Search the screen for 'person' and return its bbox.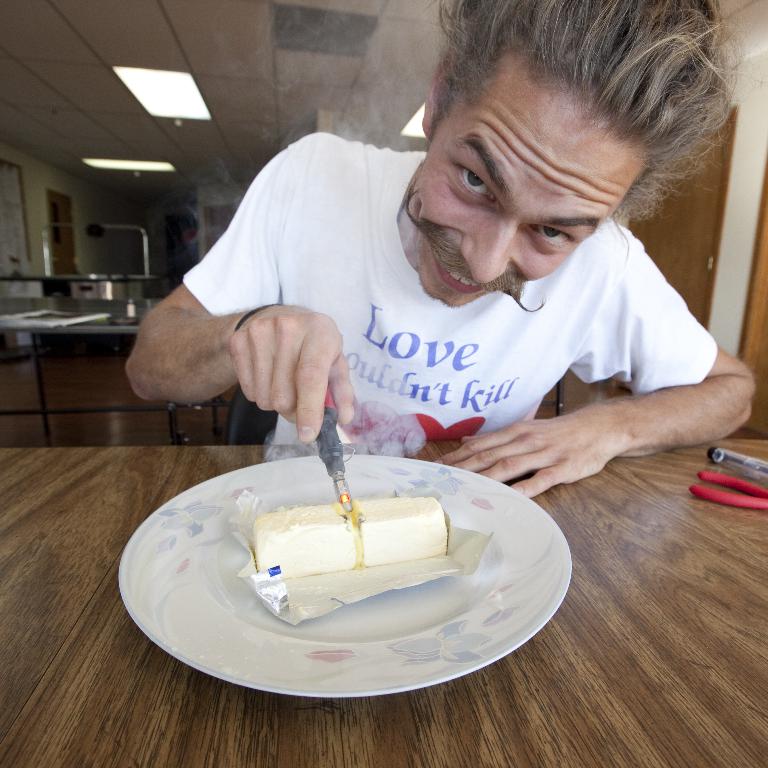
Found: (126,0,762,498).
